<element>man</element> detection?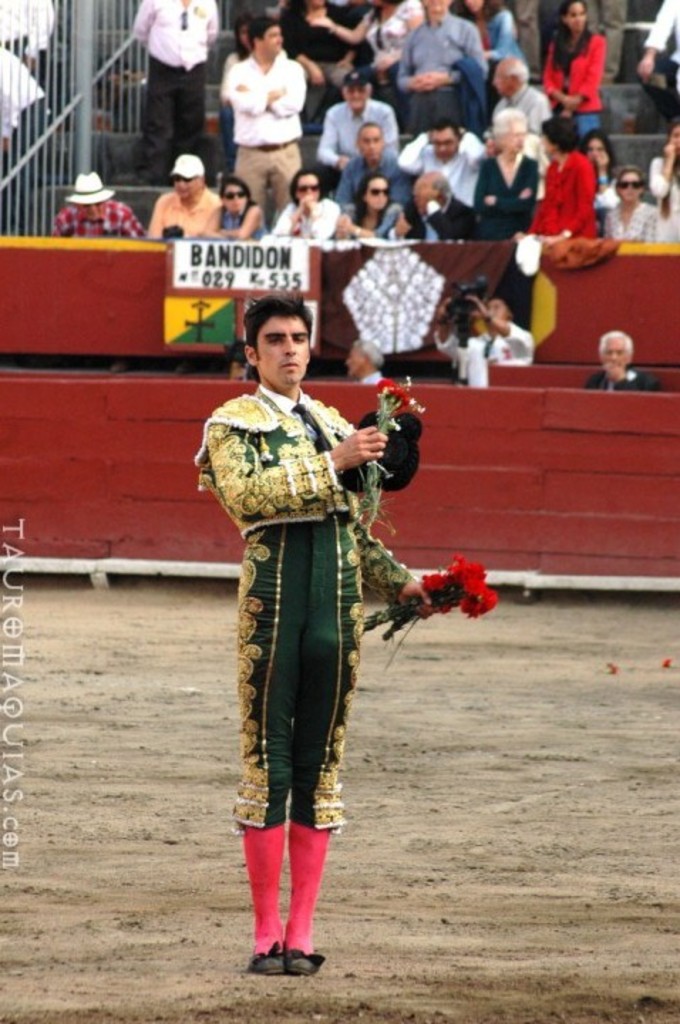
[579, 330, 666, 395]
